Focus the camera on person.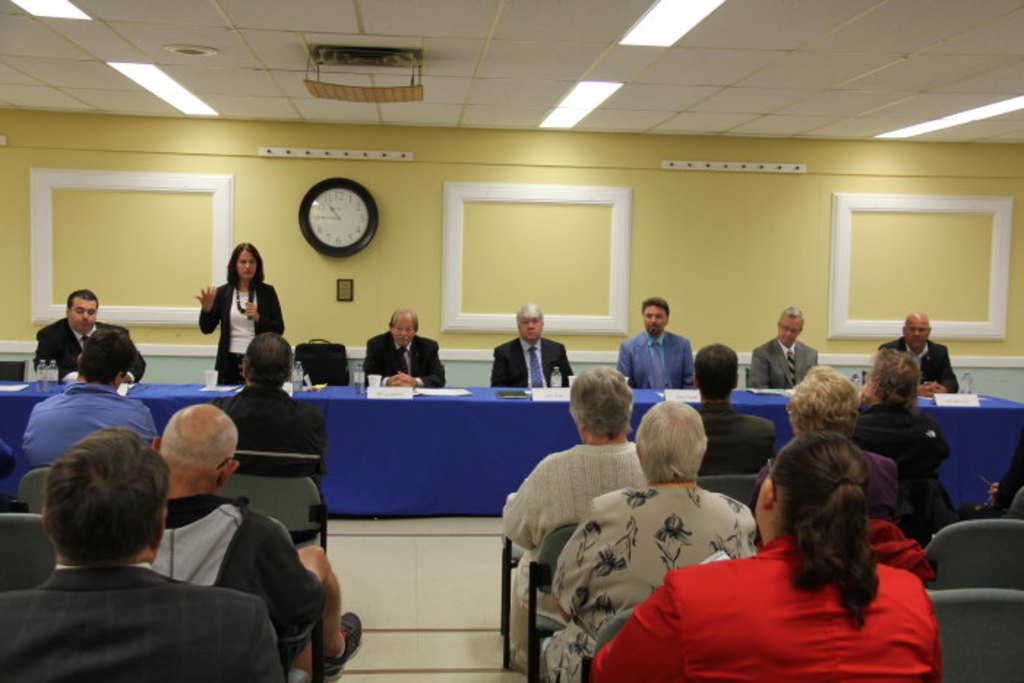
Focus region: (left=783, top=364, right=901, bottom=524).
